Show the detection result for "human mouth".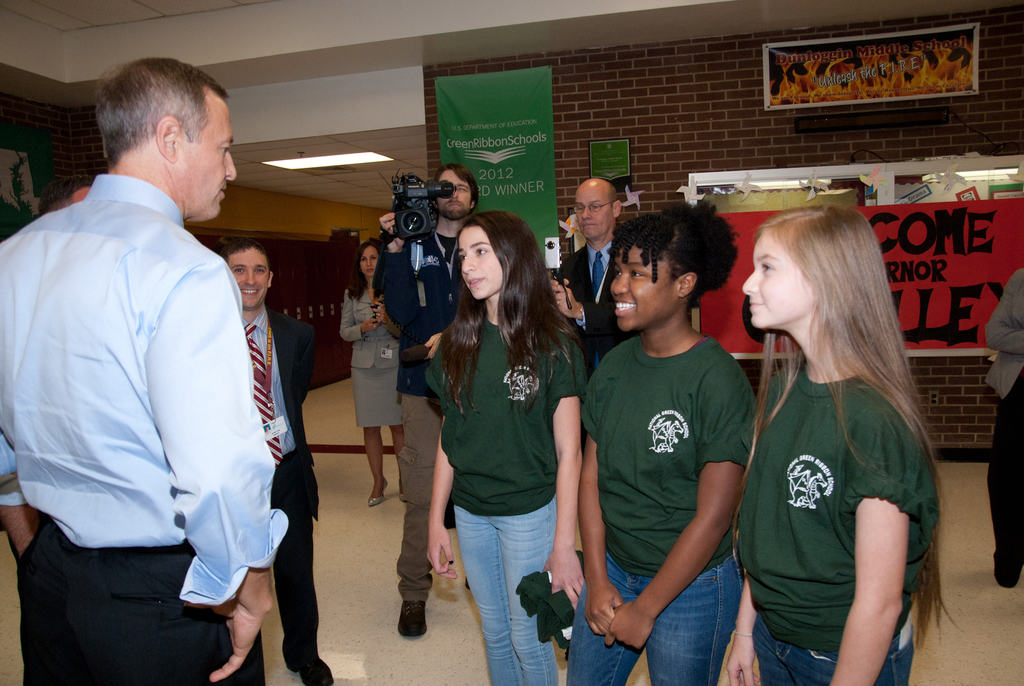
pyautogui.locateOnScreen(221, 190, 225, 202).
